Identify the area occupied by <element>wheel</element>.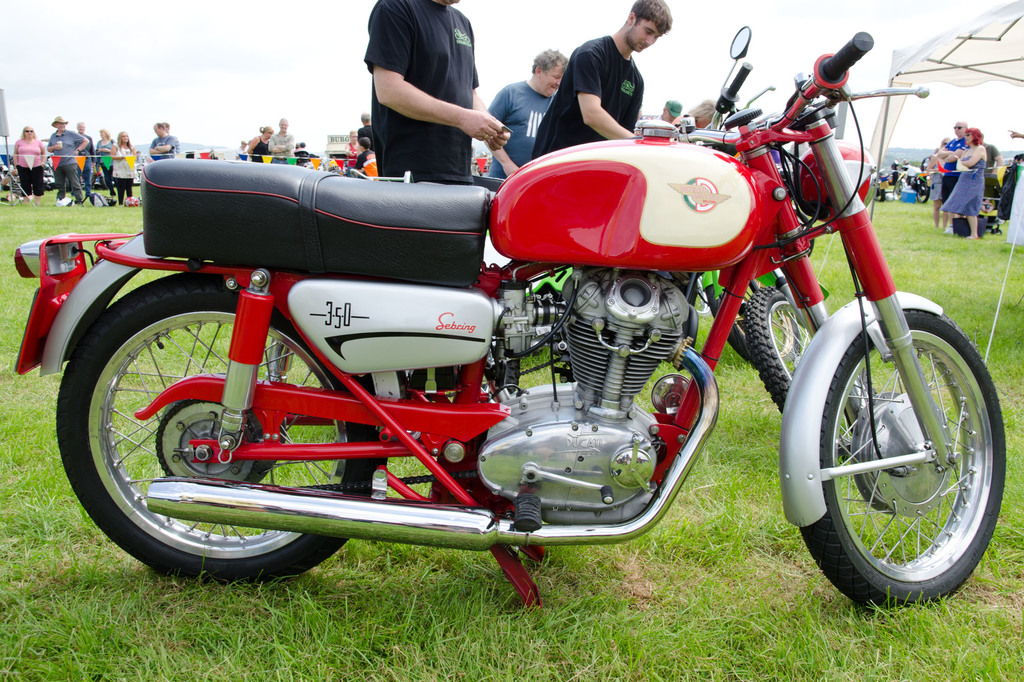
Area: detection(52, 278, 397, 589).
